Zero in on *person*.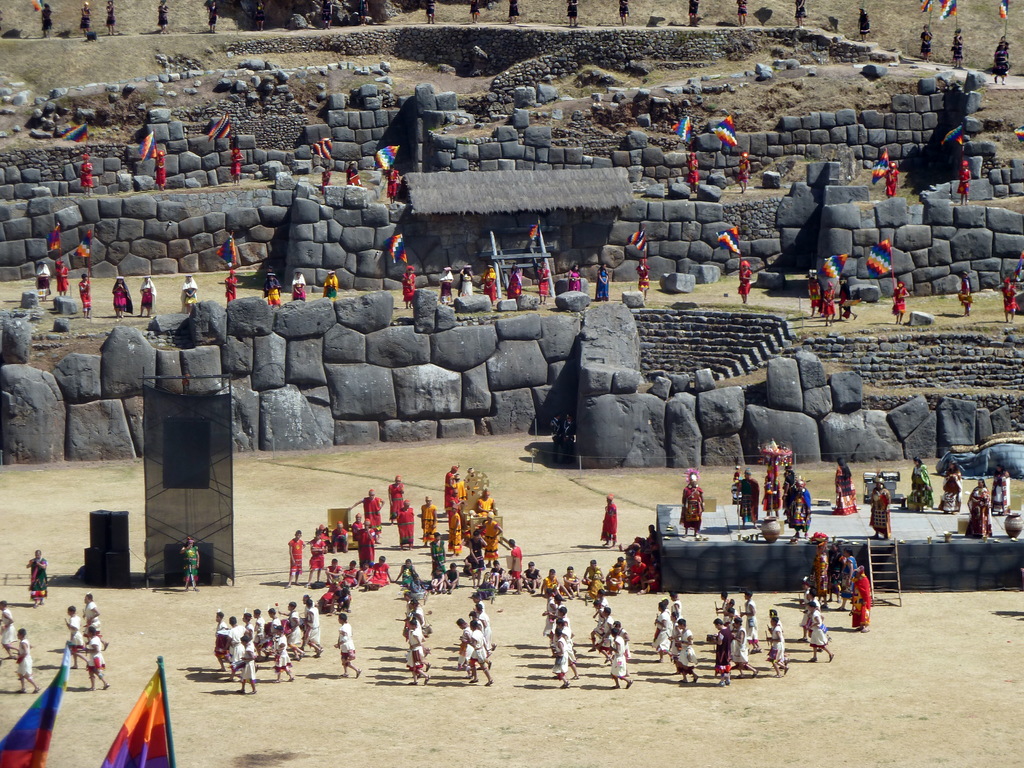
Zeroed in: (138, 277, 157, 319).
